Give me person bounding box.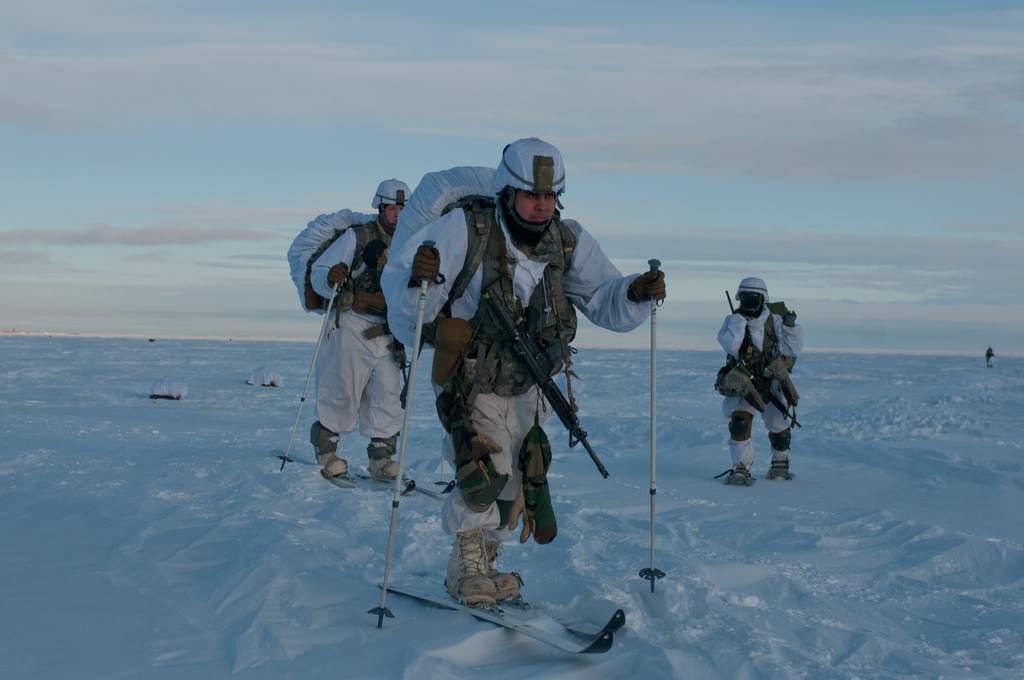
box=[717, 275, 805, 490].
